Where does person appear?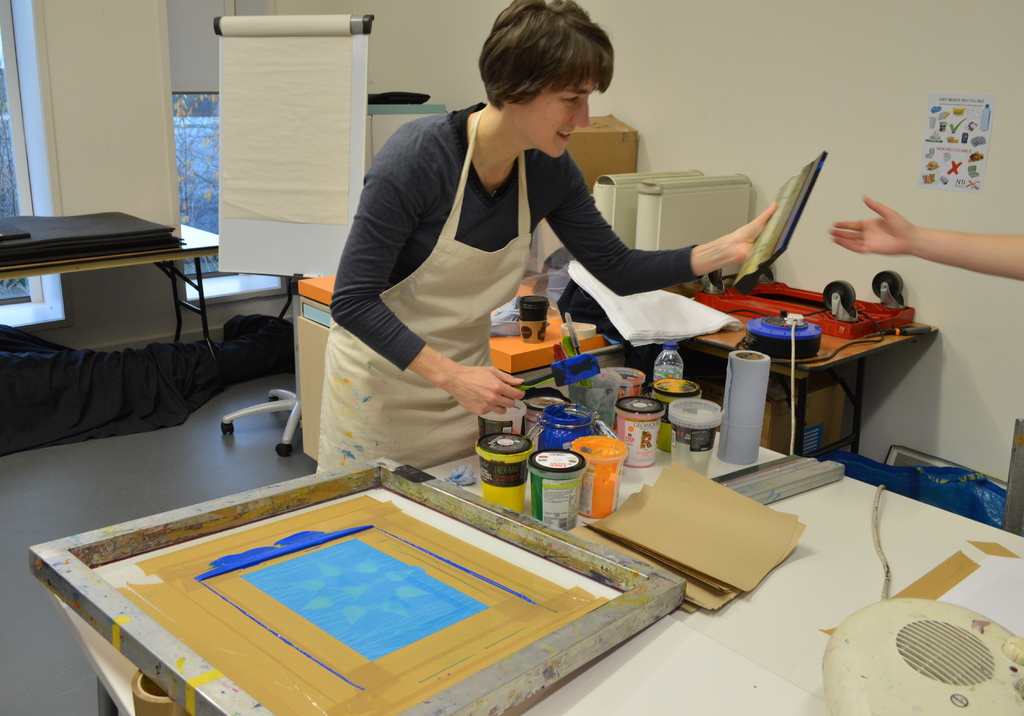
Appears at 333 41 679 437.
